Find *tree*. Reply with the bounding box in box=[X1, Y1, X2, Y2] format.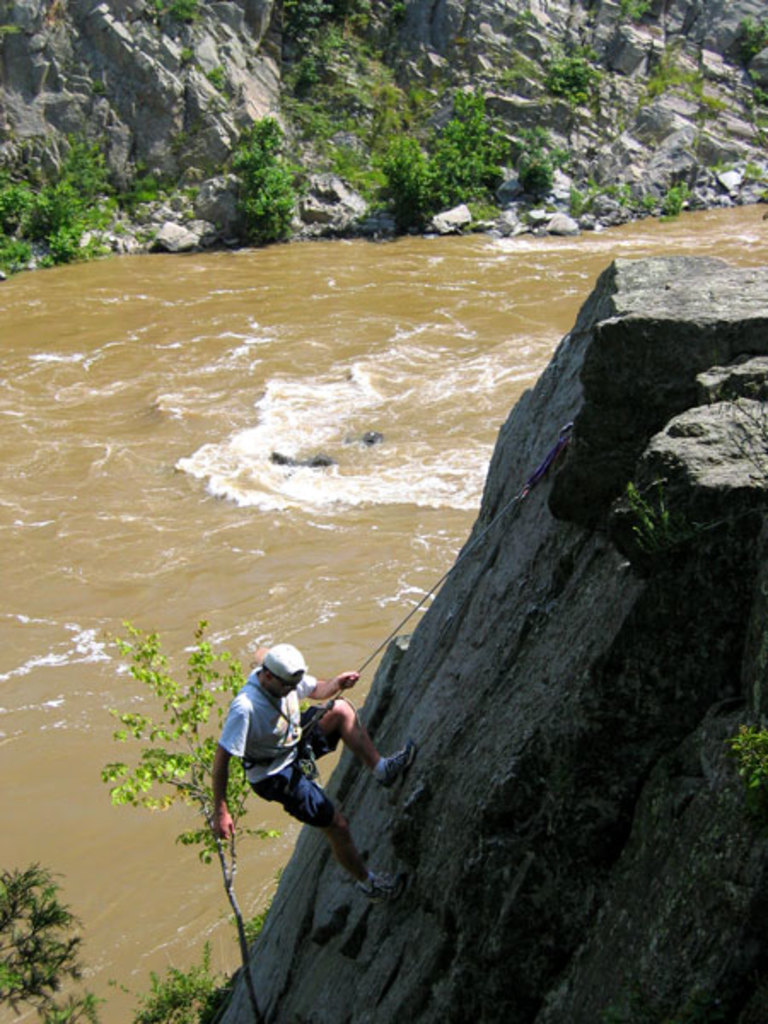
box=[367, 53, 689, 215].
